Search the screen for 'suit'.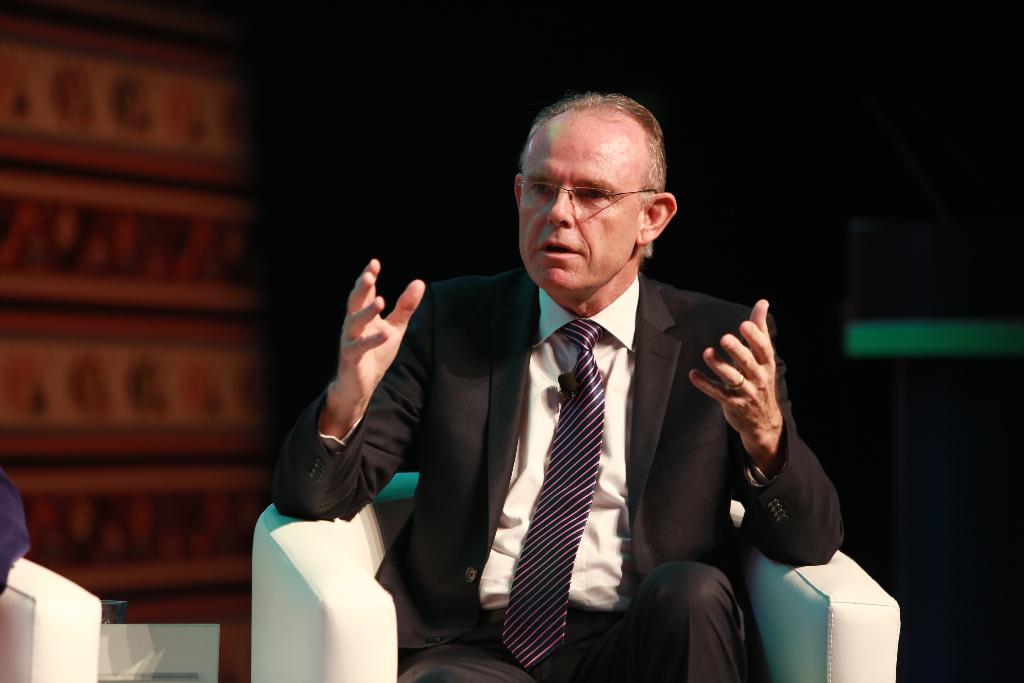
Found at 392,190,812,639.
